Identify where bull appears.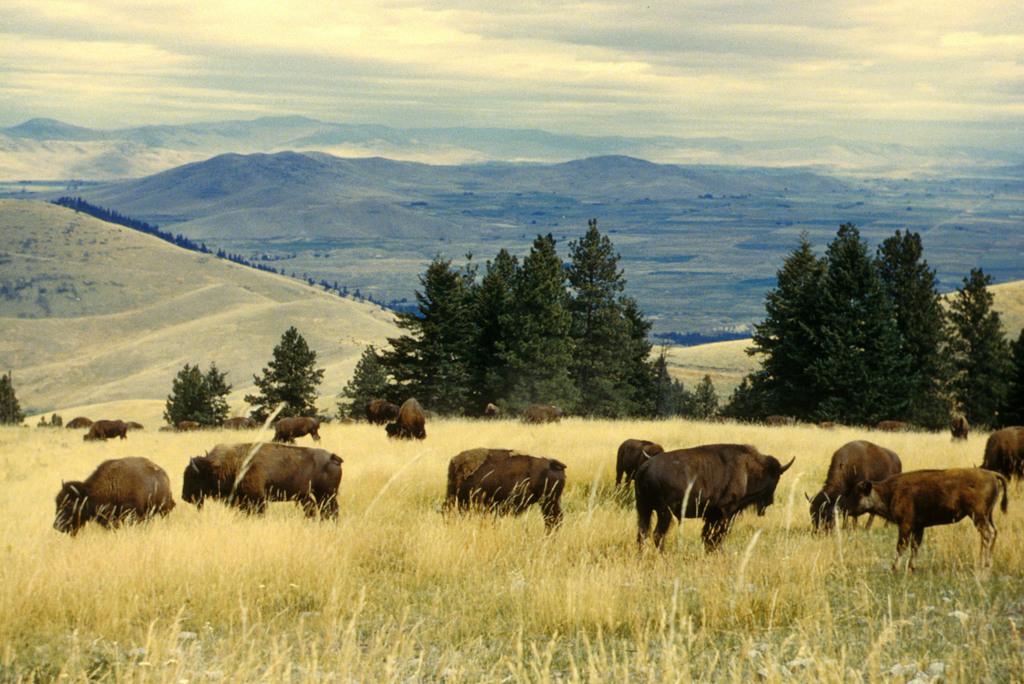
Appears at locate(797, 438, 900, 533).
